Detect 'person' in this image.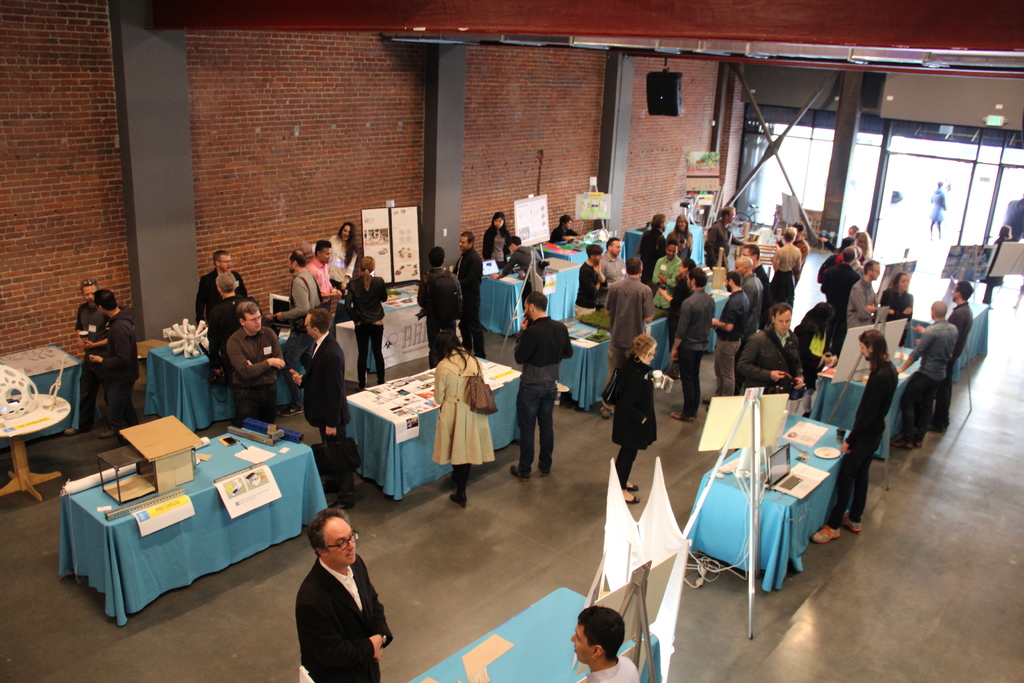
Detection: Rect(817, 247, 858, 342).
